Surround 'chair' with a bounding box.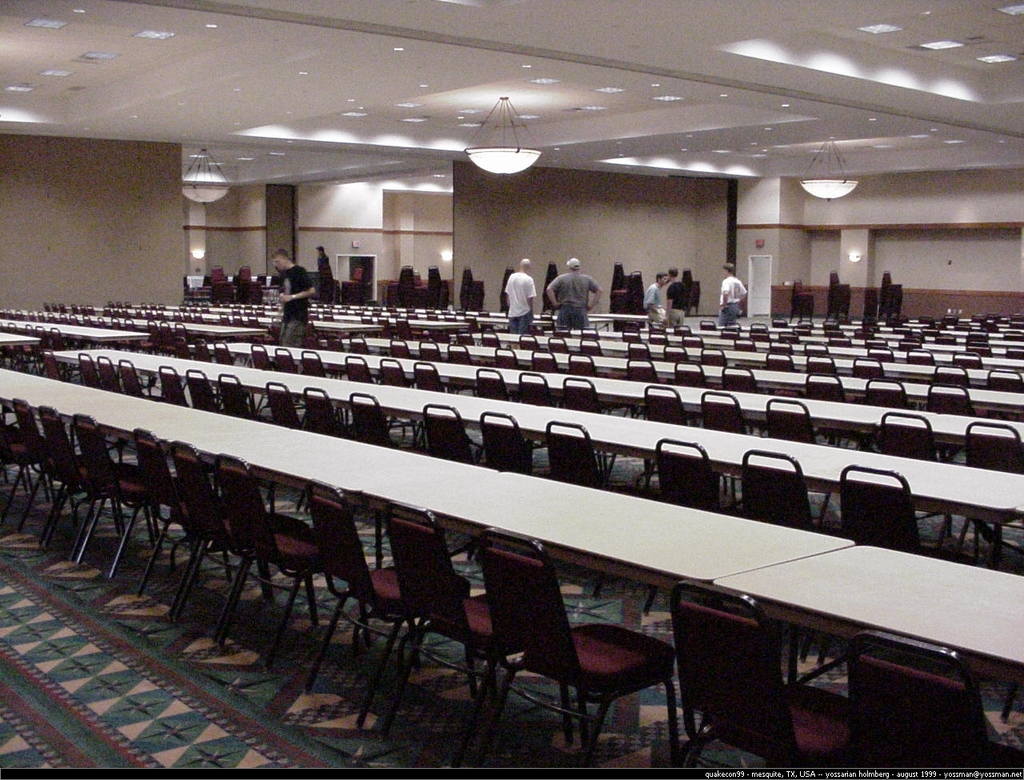
(left=214, top=454, right=362, bottom=677).
